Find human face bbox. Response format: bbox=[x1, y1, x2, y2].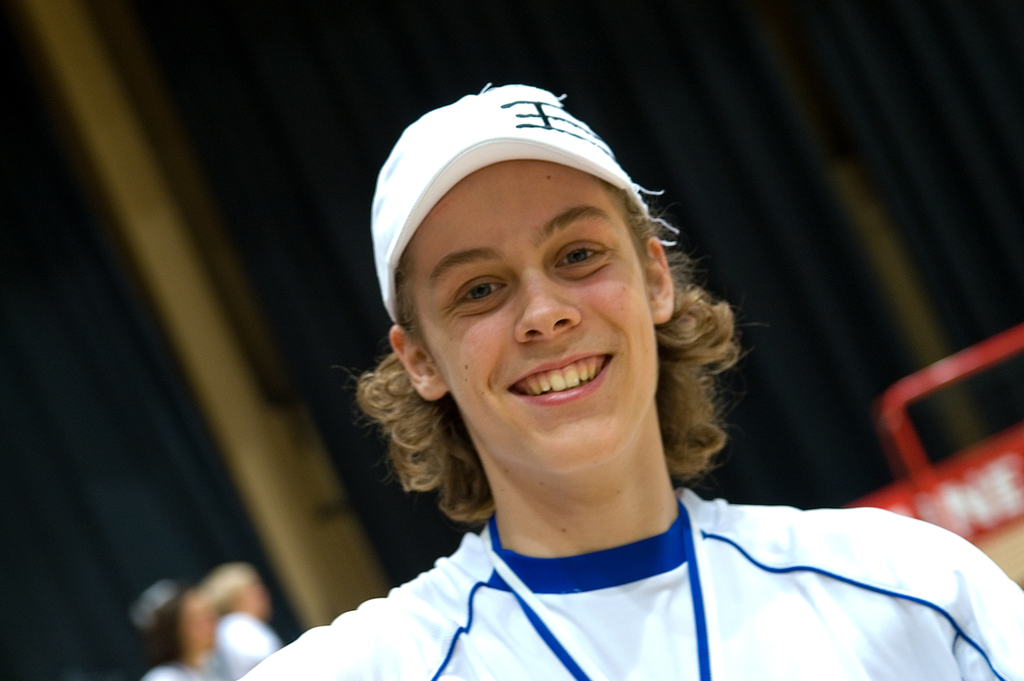
bbox=[413, 161, 655, 477].
